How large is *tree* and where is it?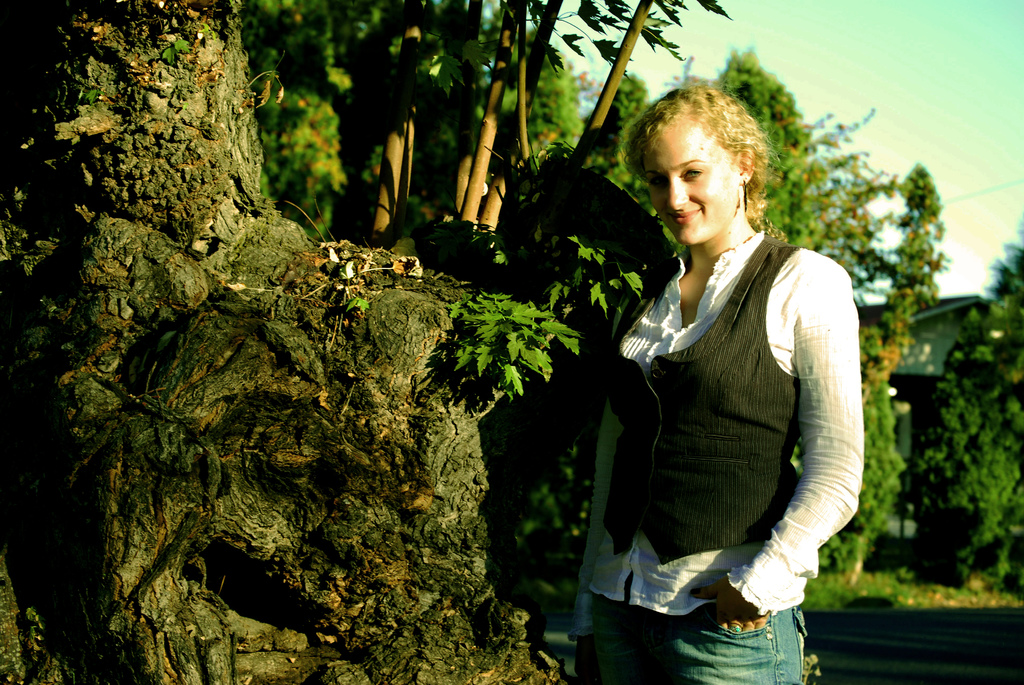
Bounding box: box(743, 43, 912, 276).
